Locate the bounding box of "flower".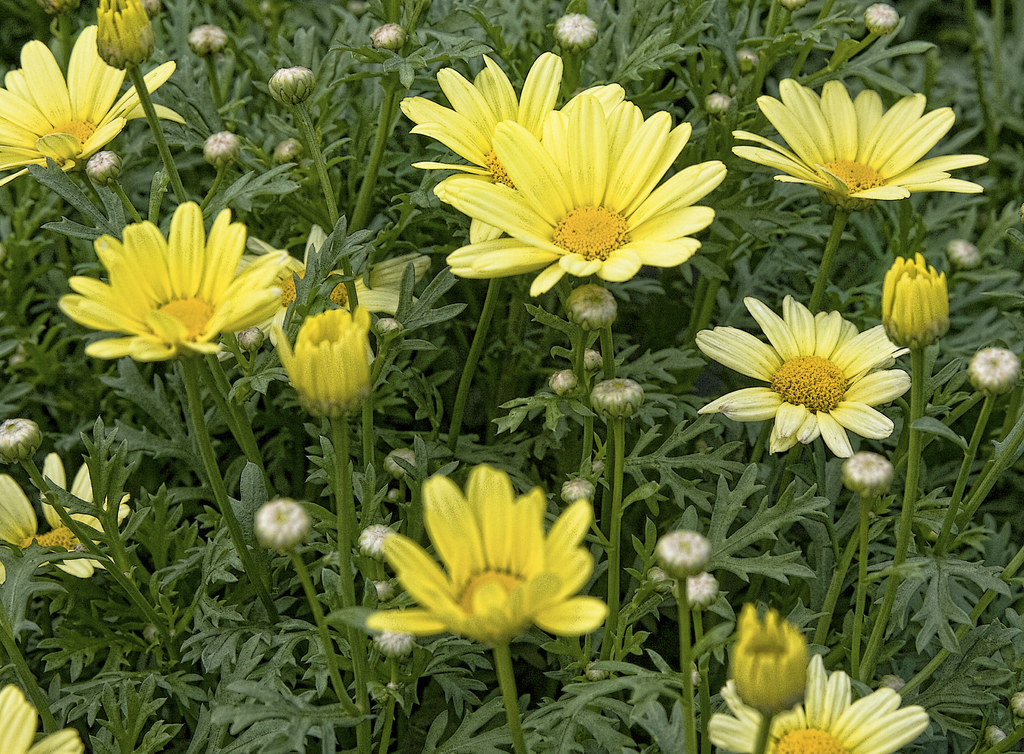
Bounding box: 268 306 371 413.
